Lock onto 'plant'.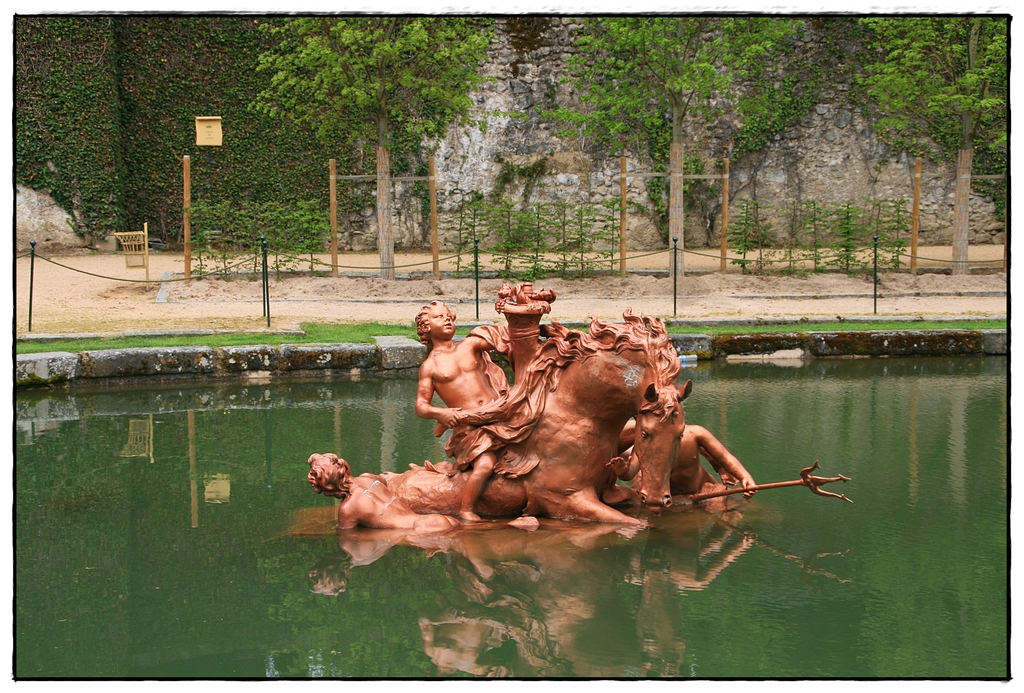
Locked: [left=495, top=196, right=516, bottom=280].
